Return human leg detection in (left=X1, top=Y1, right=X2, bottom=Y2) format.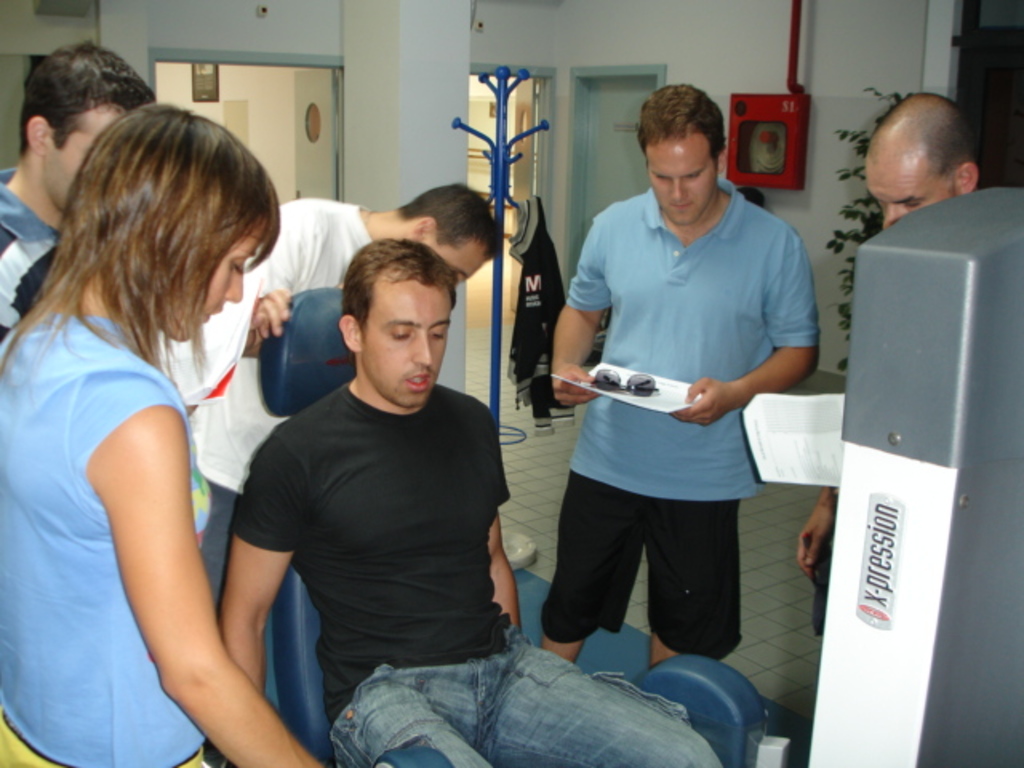
(left=542, top=469, right=646, bottom=661).
